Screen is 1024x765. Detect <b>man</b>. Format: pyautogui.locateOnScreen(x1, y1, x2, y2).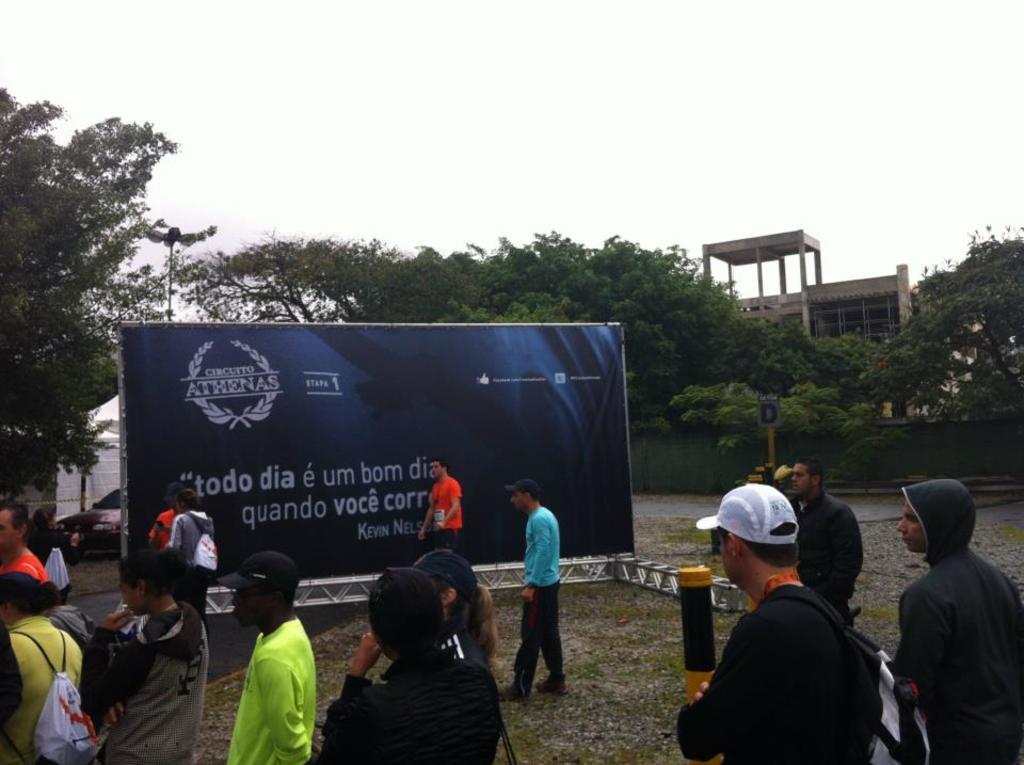
pyautogui.locateOnScreen(685, 479, 902, 759).
